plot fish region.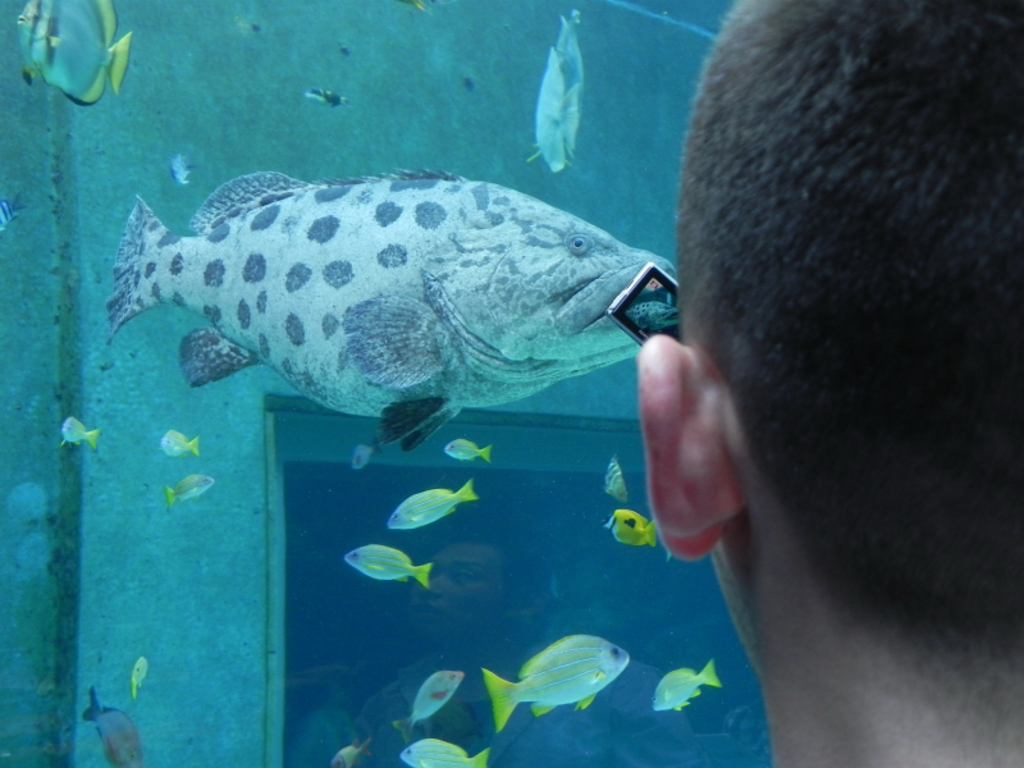
Plotted at box(348, 547, 434, 589).
